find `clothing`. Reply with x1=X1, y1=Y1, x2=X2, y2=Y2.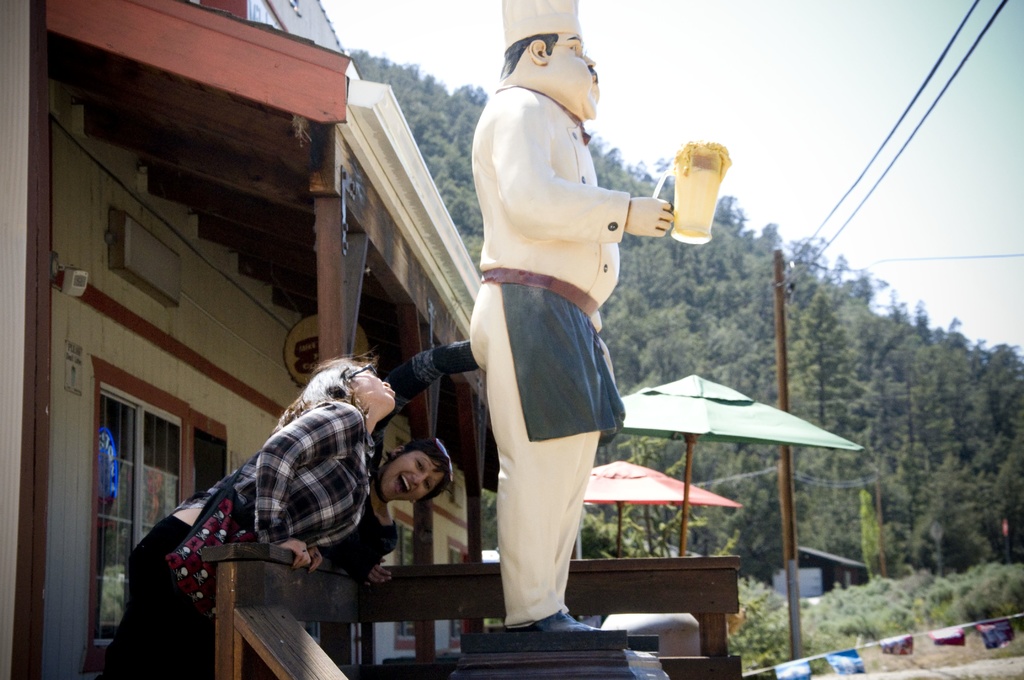
x1=110, y1=391, x2=376, y2=677.
